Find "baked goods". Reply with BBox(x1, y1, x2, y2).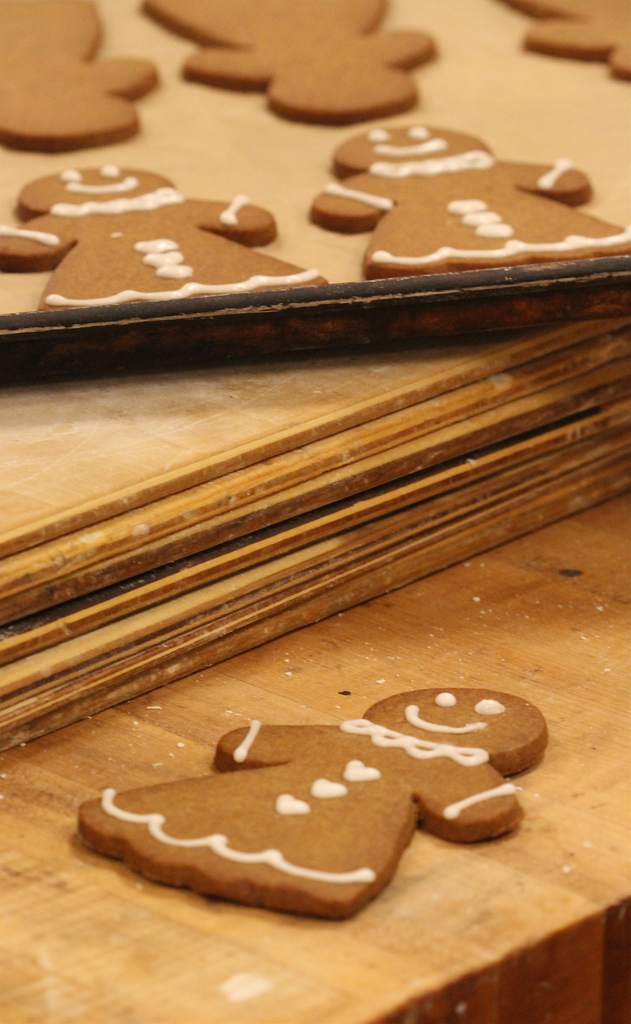
BBox(136, 0, 437, 130).
